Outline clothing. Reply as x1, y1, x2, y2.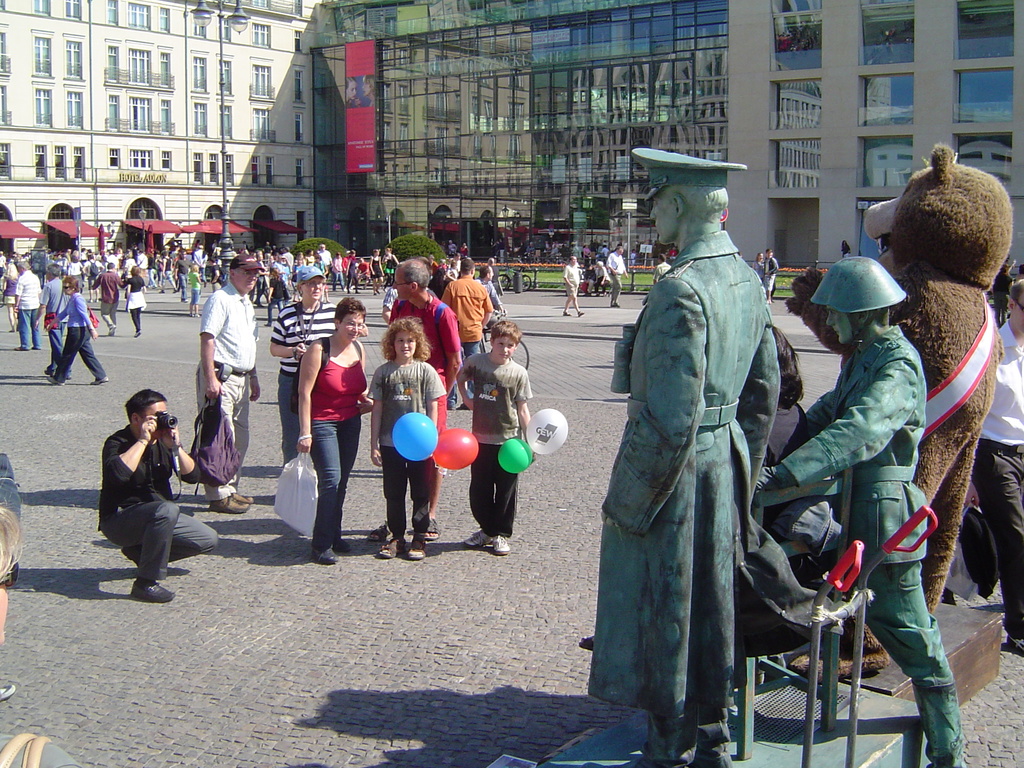
960, 312, 1023, 640.
